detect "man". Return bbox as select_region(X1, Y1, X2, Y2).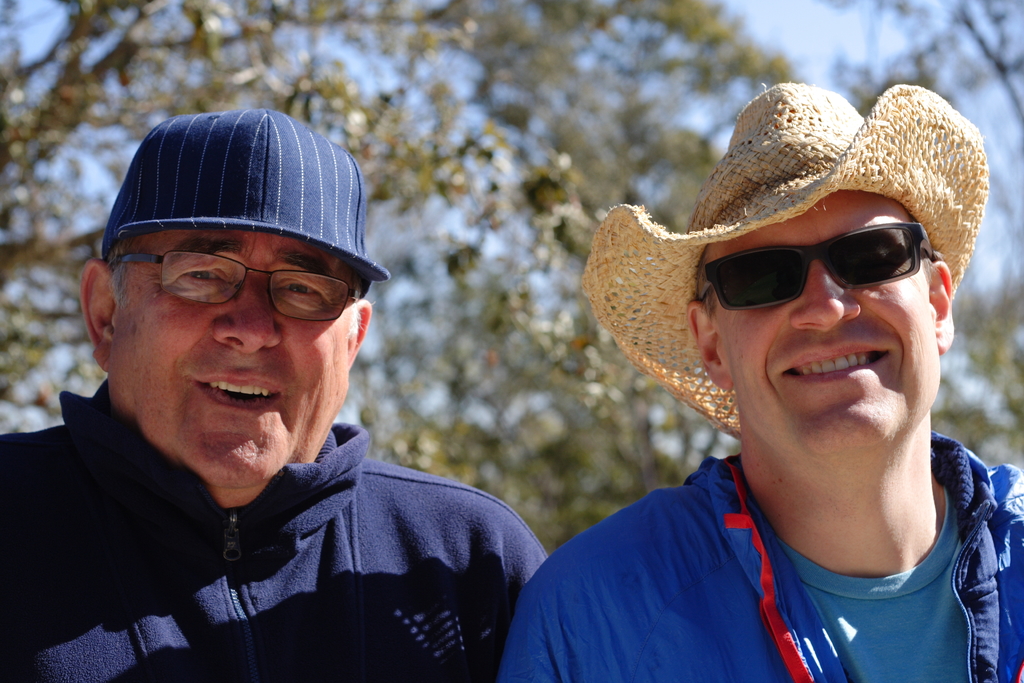
select_region(499, 81, 1023, 682).
